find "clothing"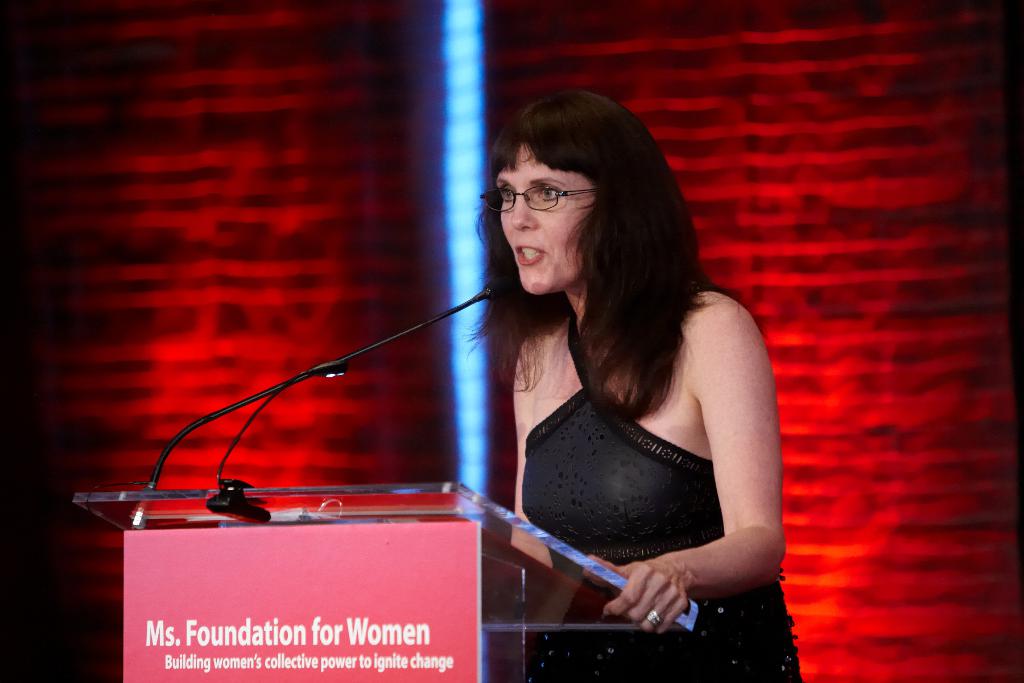
box(522, 302, 804, 682)
